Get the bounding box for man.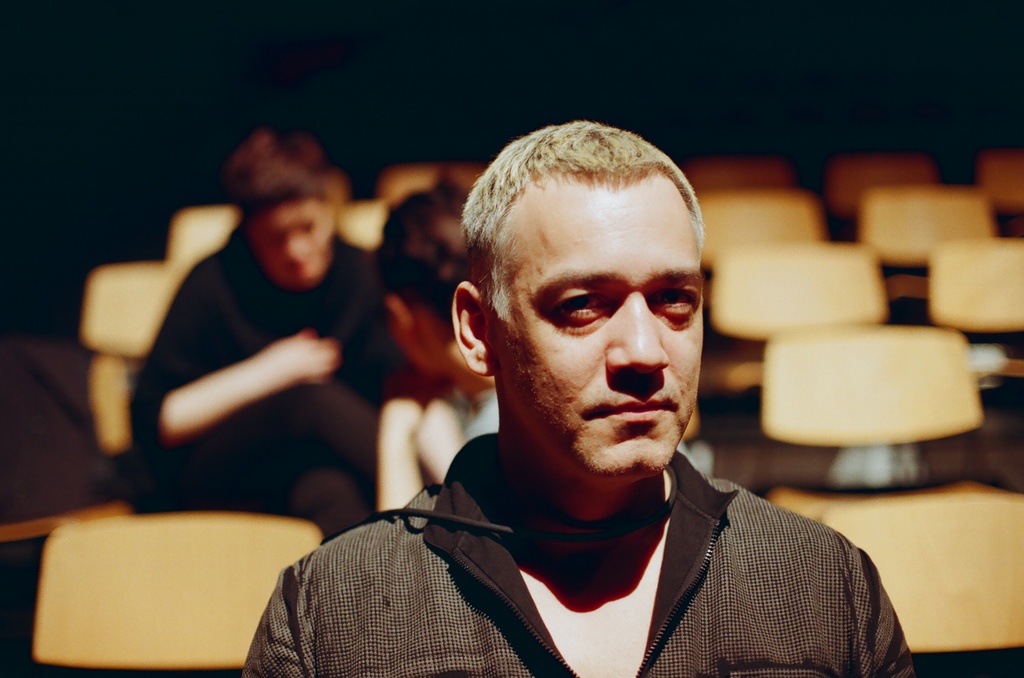
BBox(124, 128, 403, 539).
